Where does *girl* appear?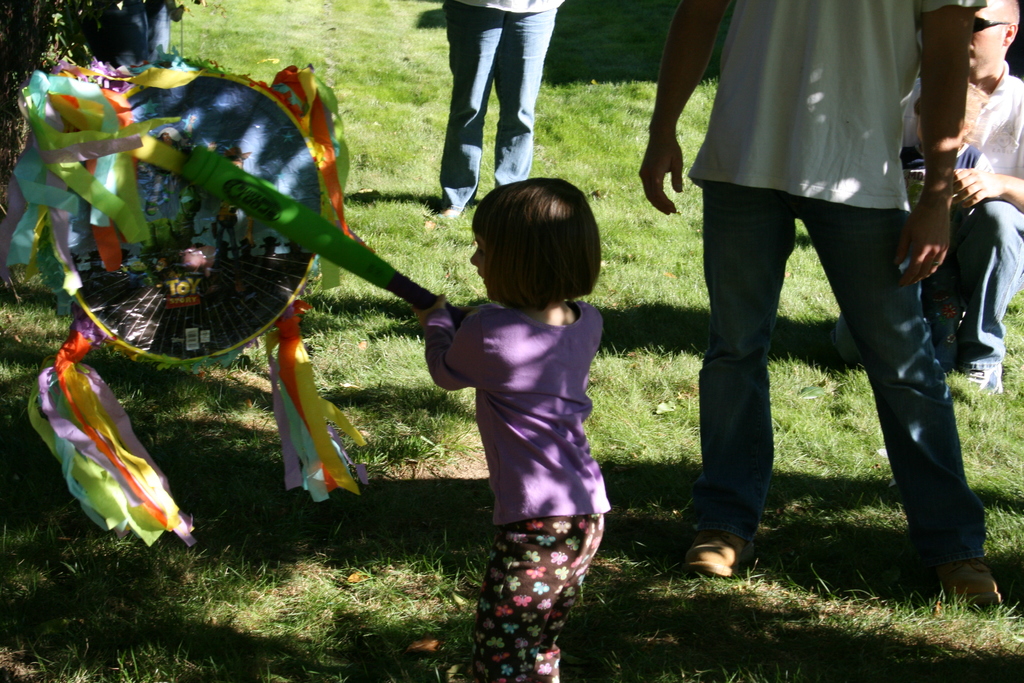
Appears at (x1=412, y1=178, x2=609, y2=682).
